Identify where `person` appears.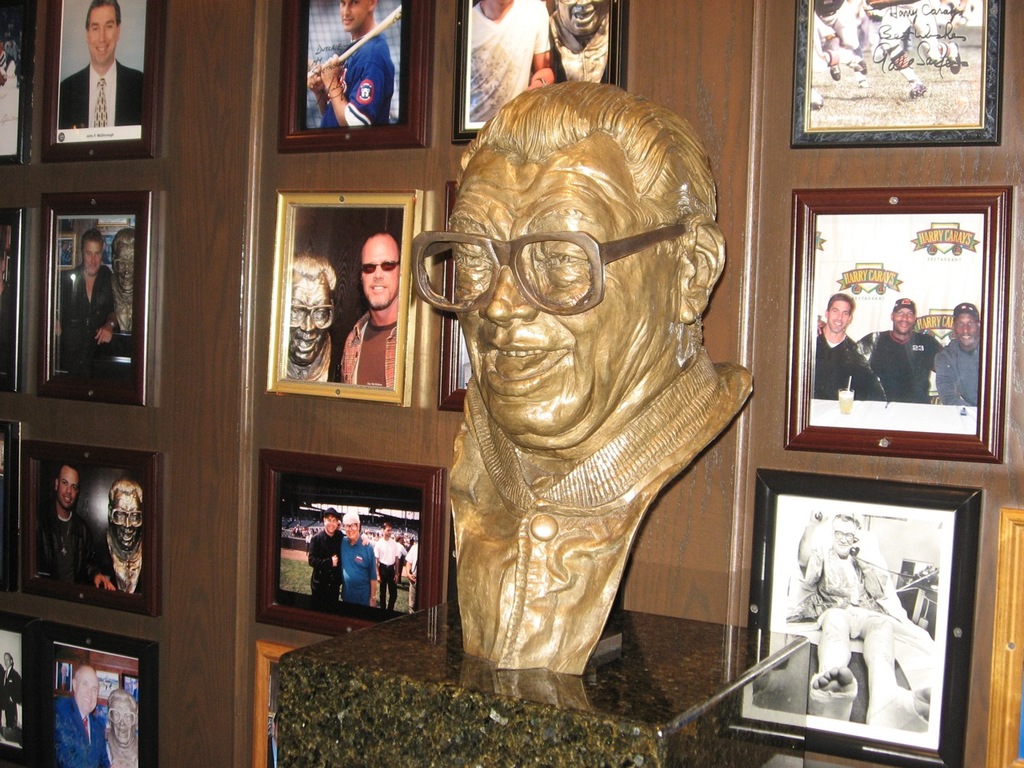
Appears at <bbox>99, 678, 141, 767</bbox>.
